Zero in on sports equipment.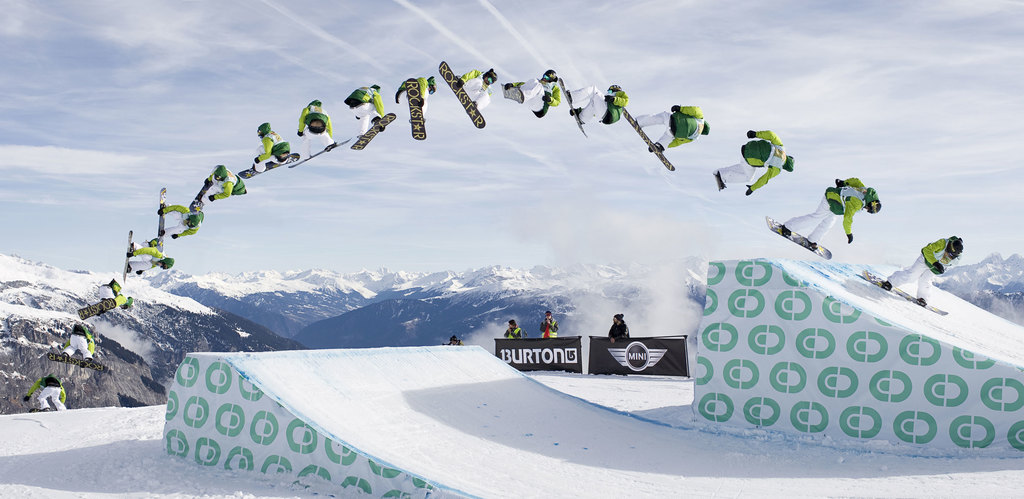
Zeroed in: bbox(710, 173, 723, 192).
